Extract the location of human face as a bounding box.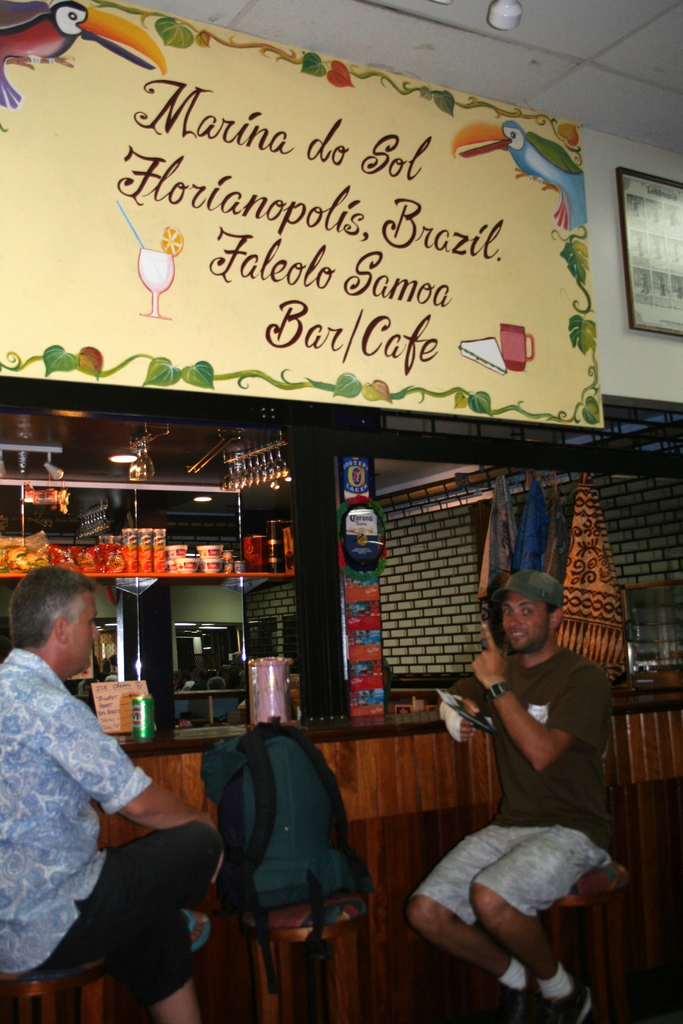
bbox(70, 588, 103, 675).
